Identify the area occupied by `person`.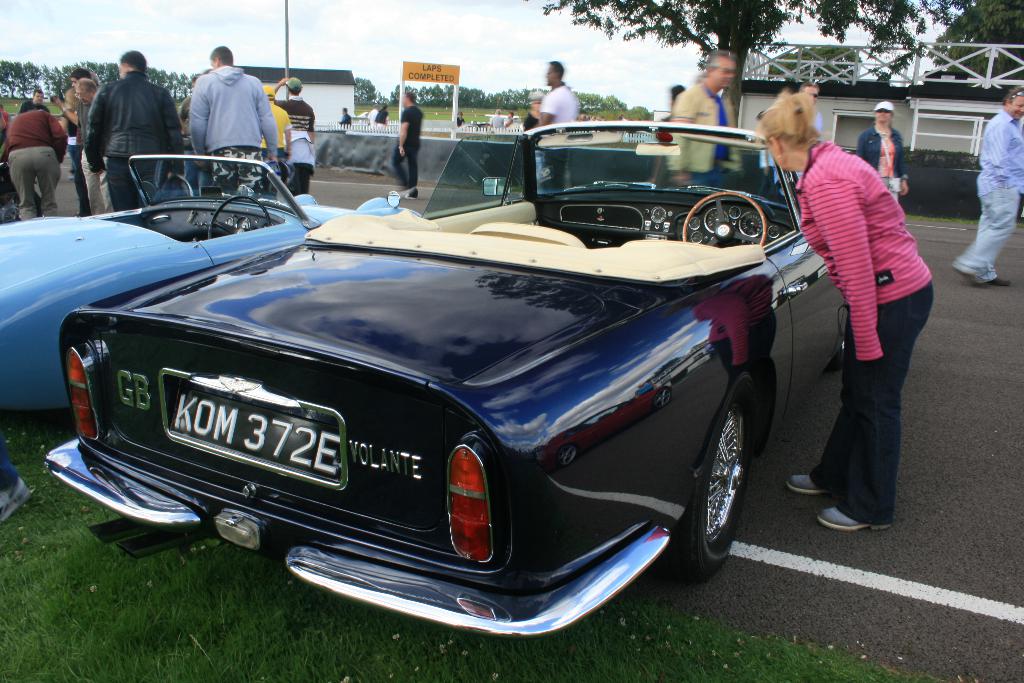
Area: x1=801, y1=61, x2=936, y2=547.
